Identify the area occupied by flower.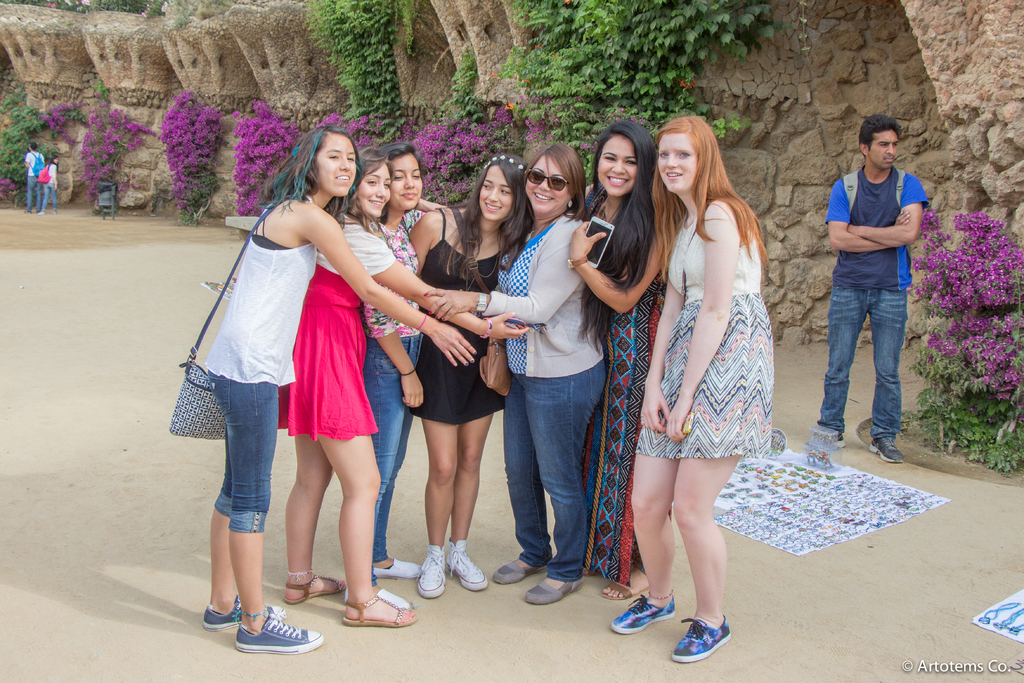
Area: 563/0/570/5.
